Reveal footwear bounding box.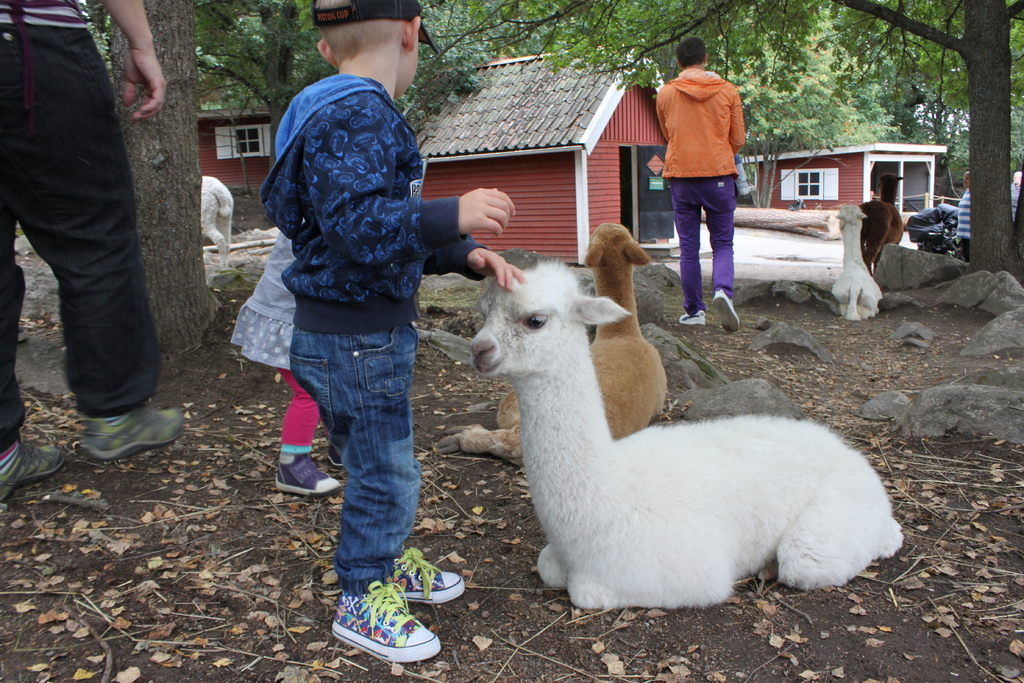
Revealed: (328,581,449,660).
